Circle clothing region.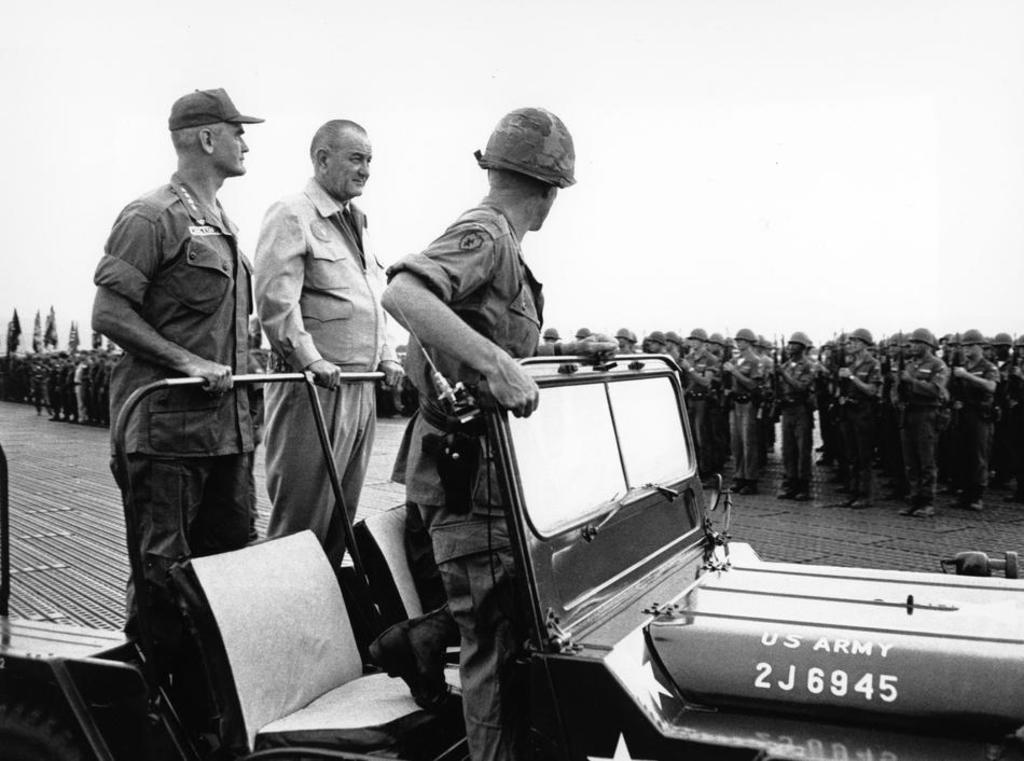
Region: <box>897,354,950,506</box>.
